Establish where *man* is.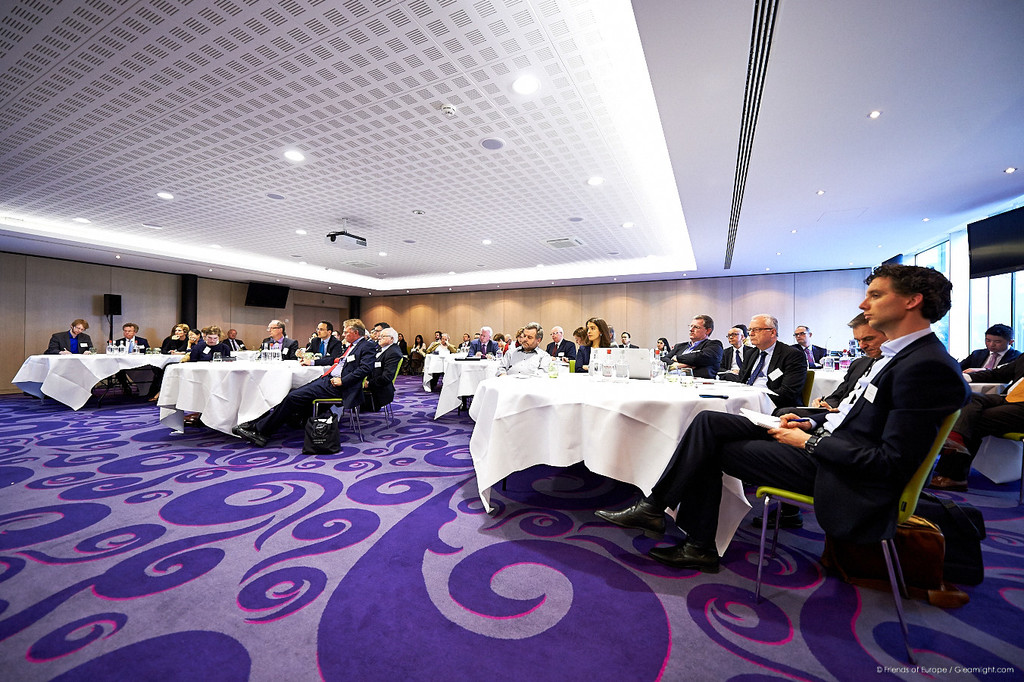
Established at left=221, top=327, right=244, bottom=348.
